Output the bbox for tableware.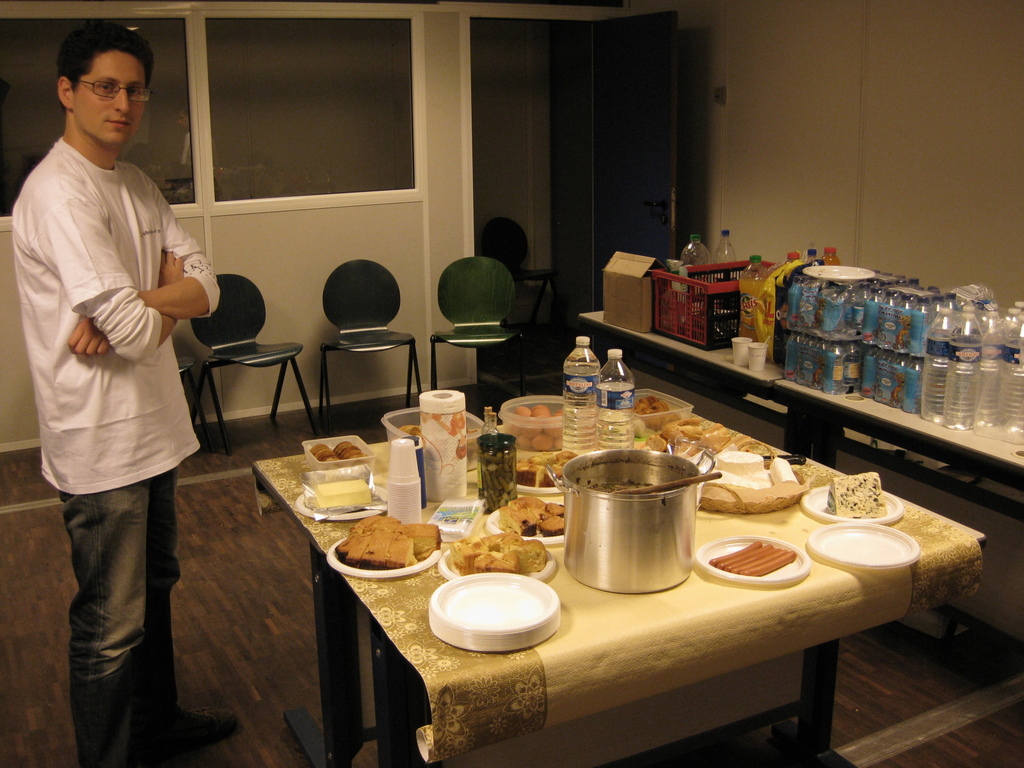
select_region(803, 485, 904, 525).
